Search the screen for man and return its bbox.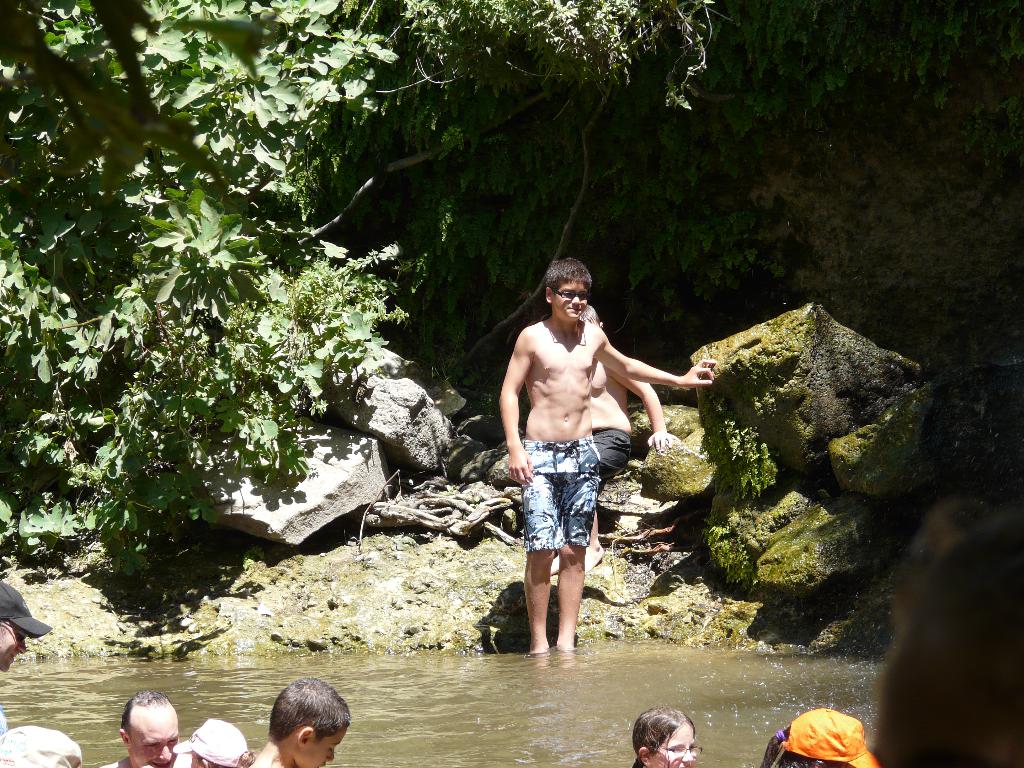
Found: Rect(554, 302, 684, 577).
